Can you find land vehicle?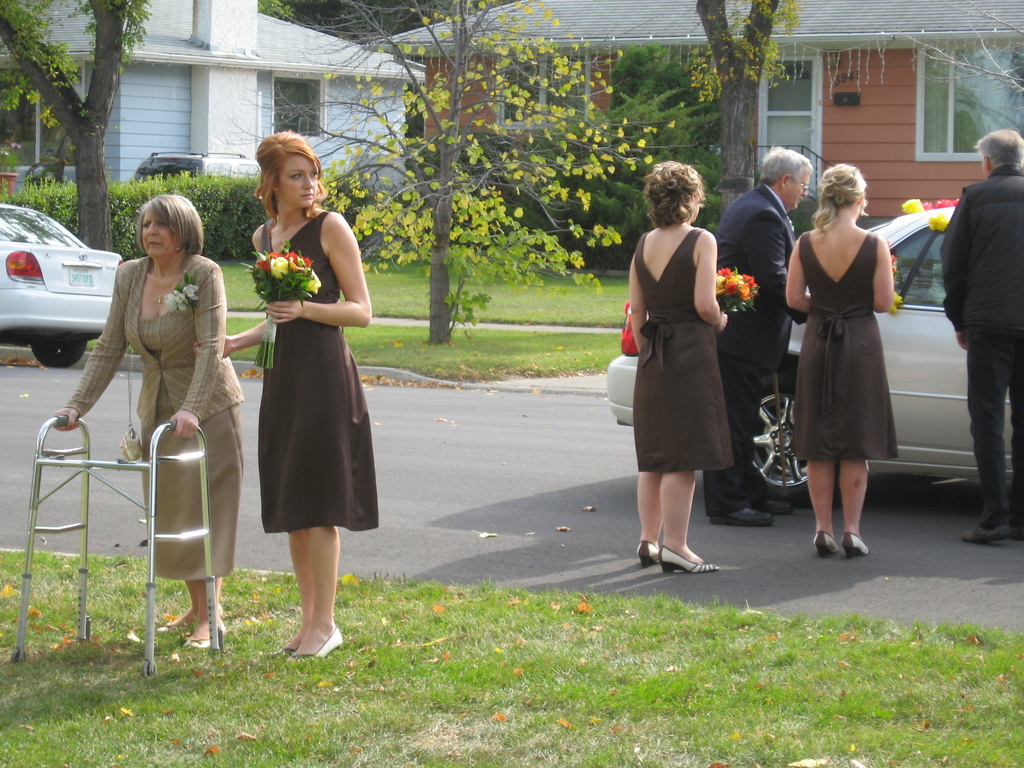
Yes, bounding box: l=134, t=152, r=265, b=182.
